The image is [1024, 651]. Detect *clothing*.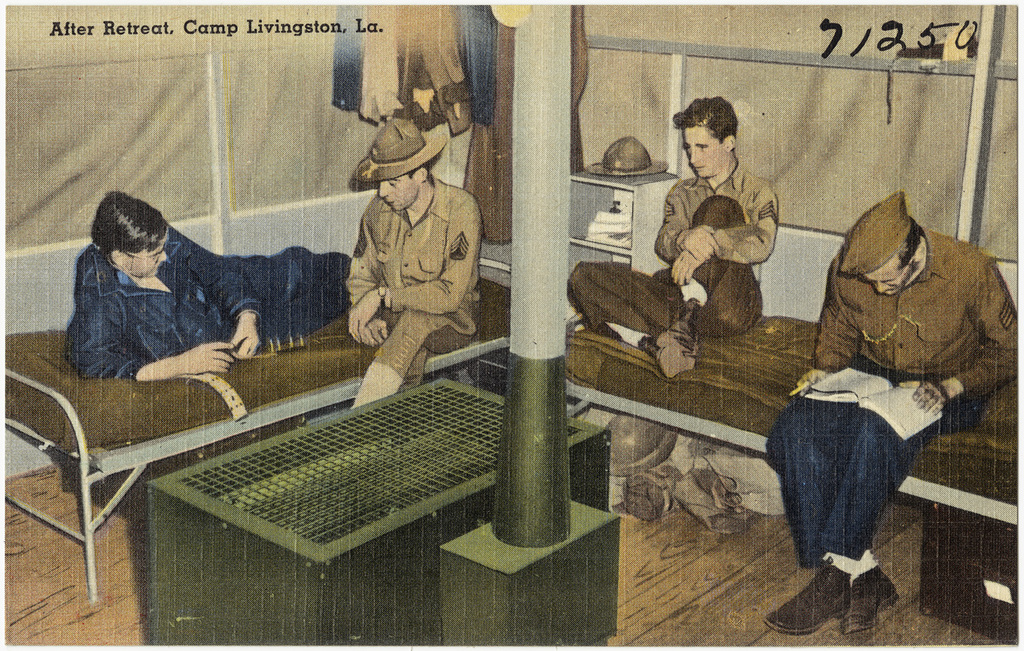
Detection: 31,189,383,394.
